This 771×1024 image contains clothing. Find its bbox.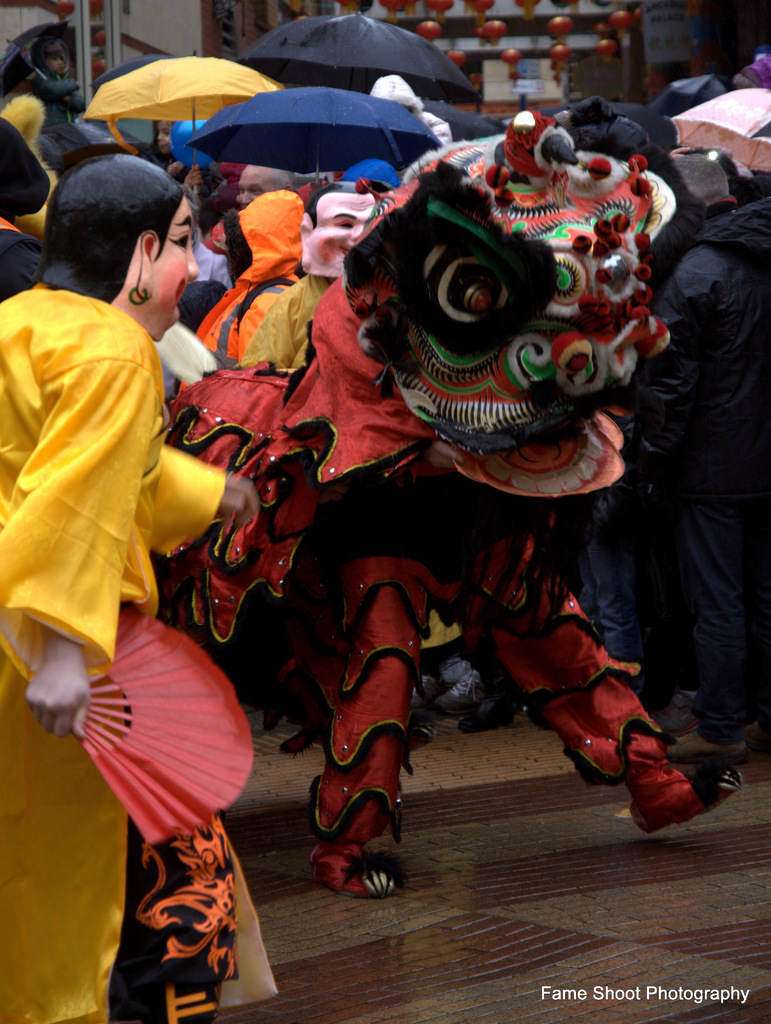
l=0, t=273, r=244, b=1020.
